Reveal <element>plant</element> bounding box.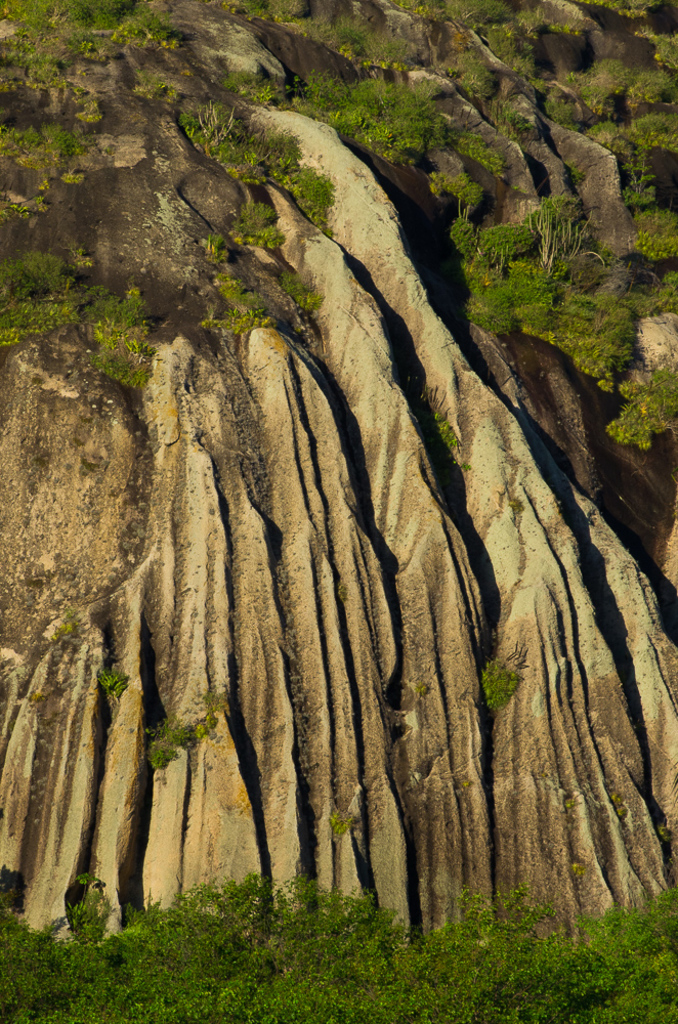
Revealed: <region>615, 57, 677, 108</region>.
